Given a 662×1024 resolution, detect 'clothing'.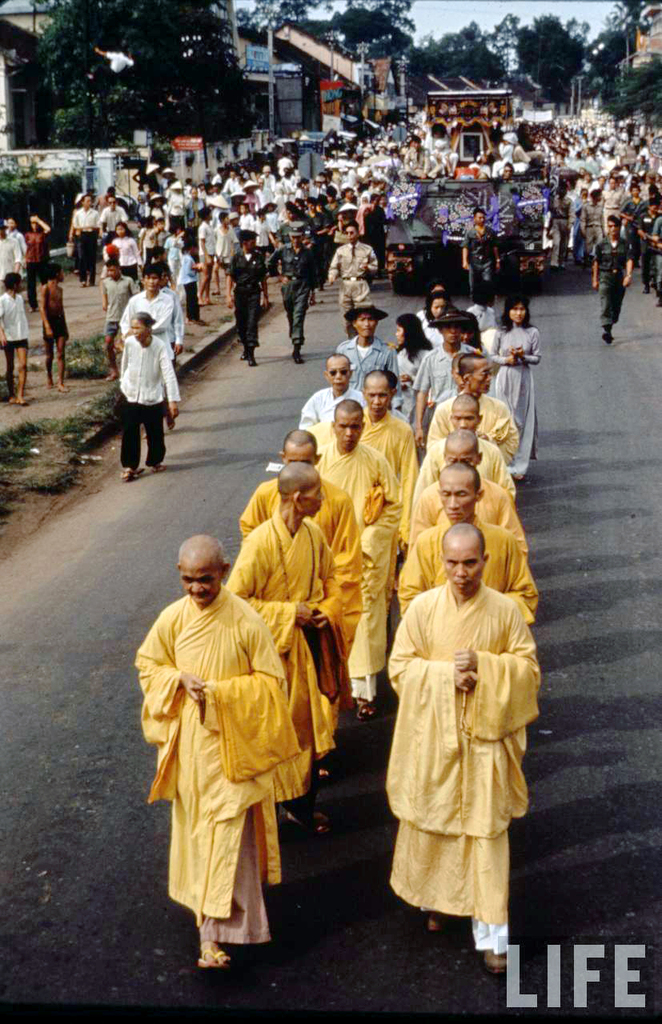
[2, 239, 16, 276].
